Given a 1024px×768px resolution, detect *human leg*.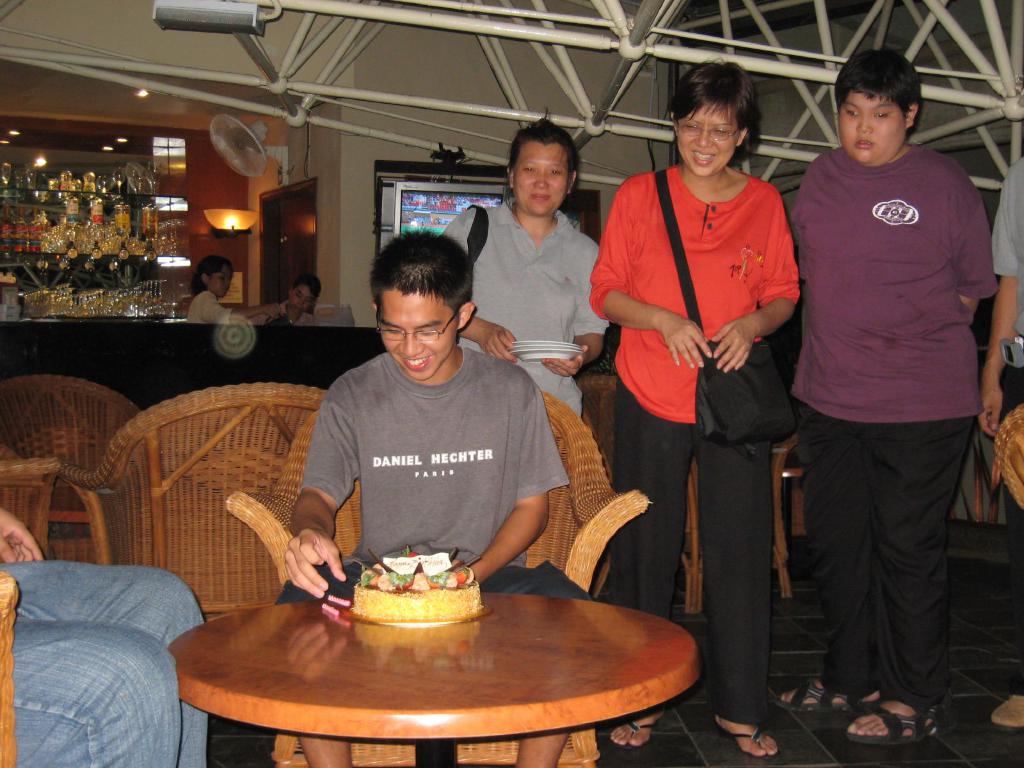
box(277, 566, 362, 767).
